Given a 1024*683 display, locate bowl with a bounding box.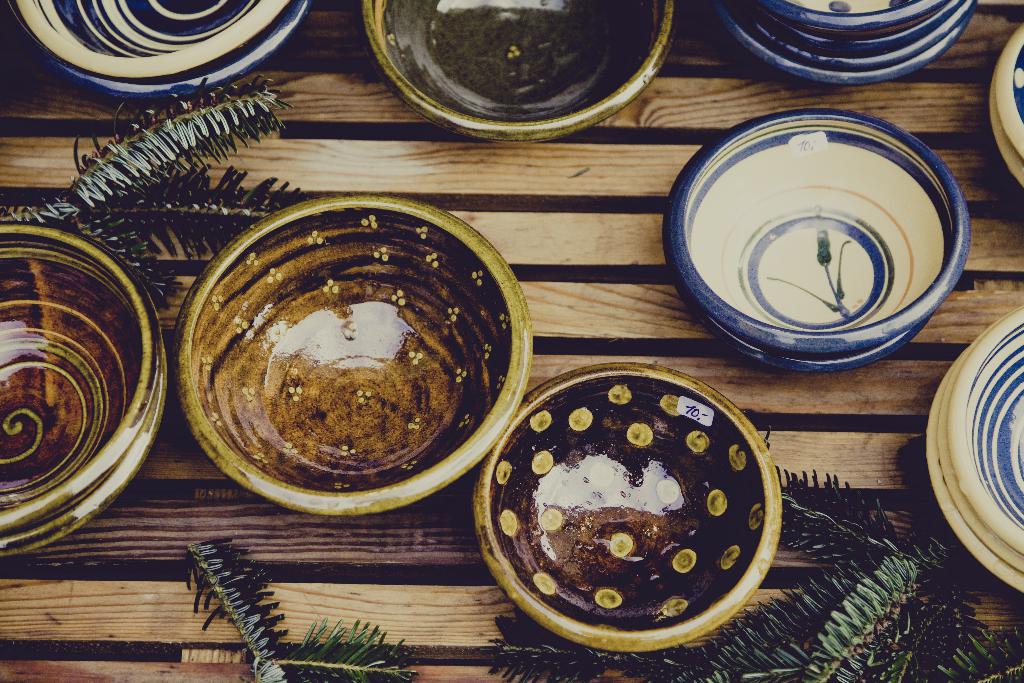
Located: region(703, 1, 976, 89).
